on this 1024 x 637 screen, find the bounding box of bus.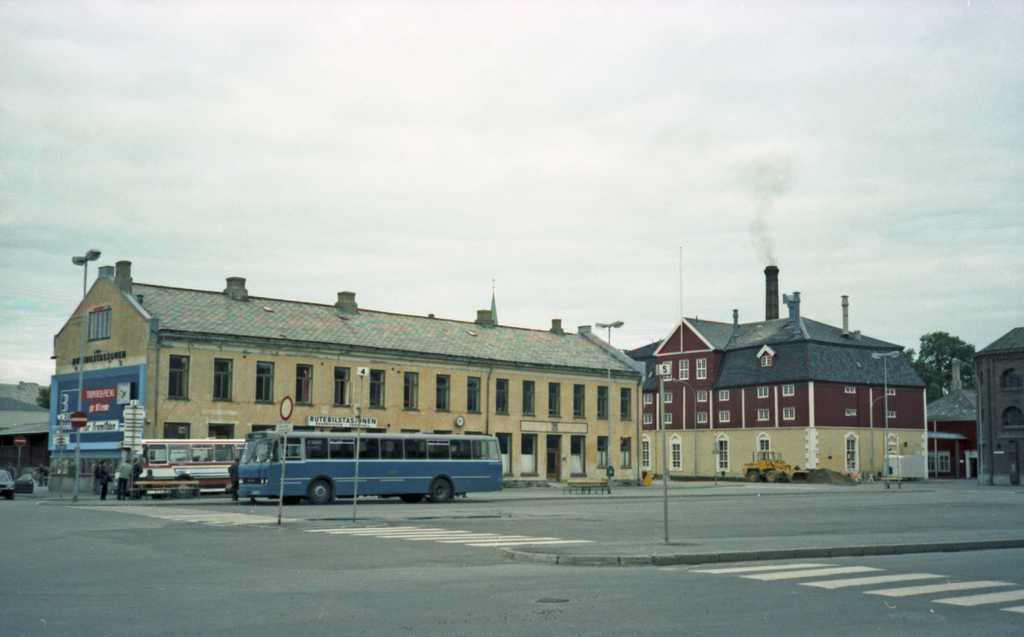
Bounding box: box(236, 428, 509, 502).
